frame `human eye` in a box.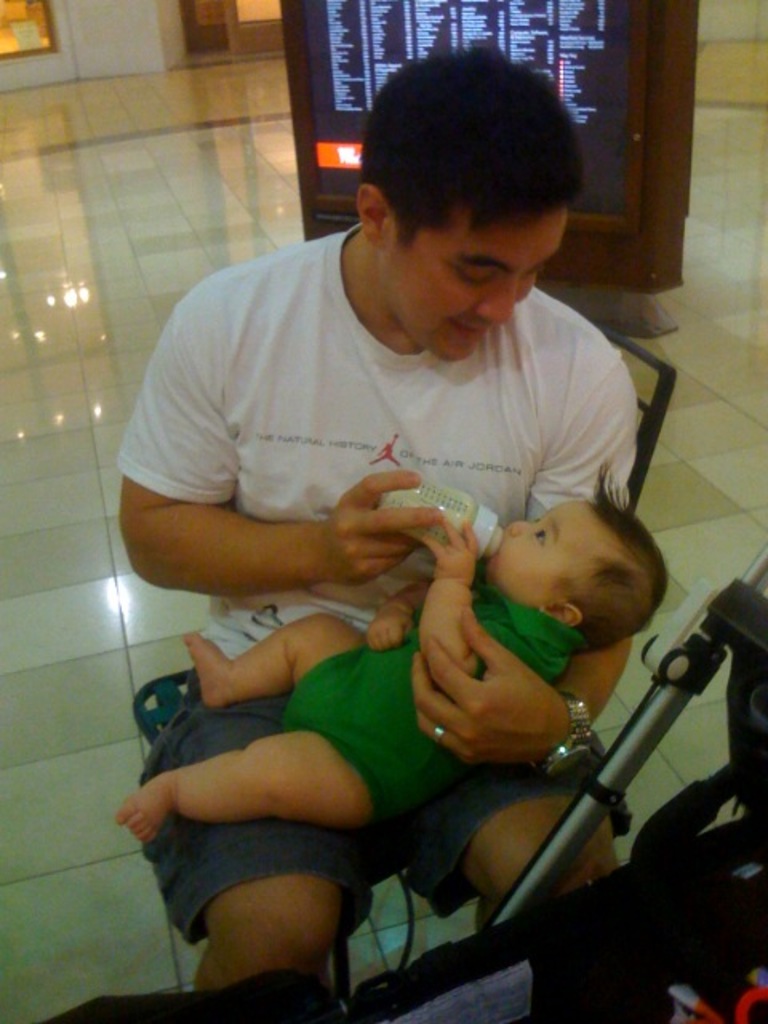
locate(534, 528, 555, 557).
